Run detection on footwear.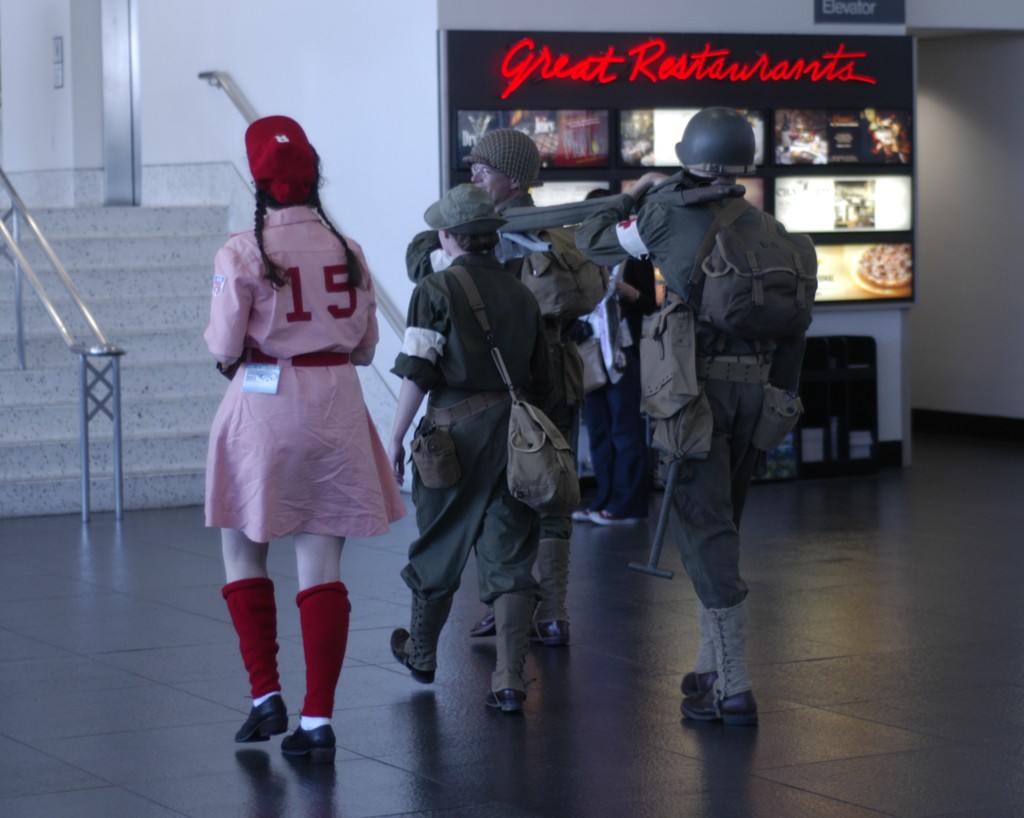
Result: rect(229, 700, 289, 745).
